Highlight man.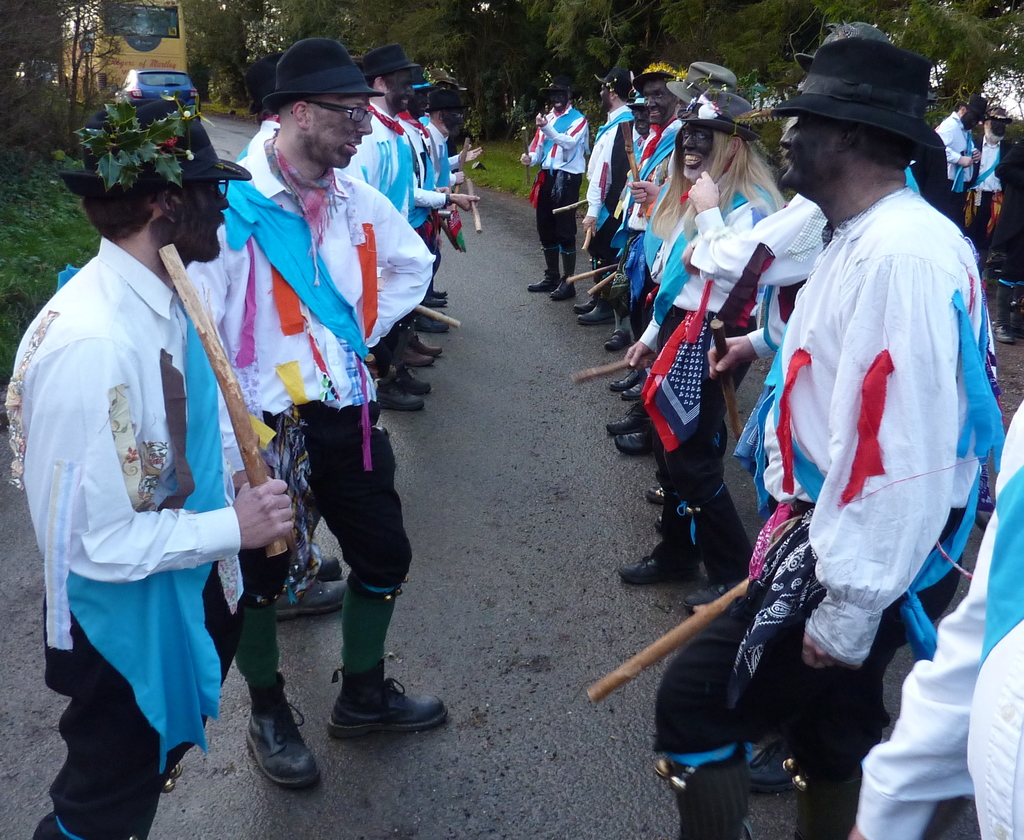
Highlighted region: BBox(971, 101, 1017, 248).
